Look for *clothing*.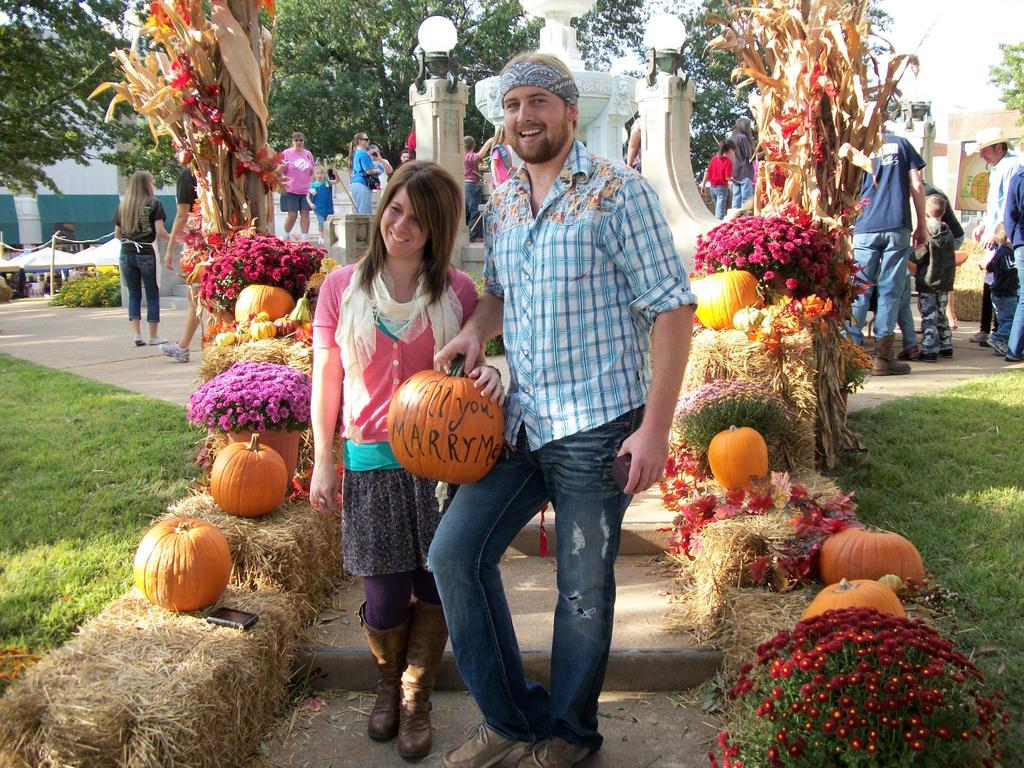
Found: BBox(308, 175, 335, 221).
